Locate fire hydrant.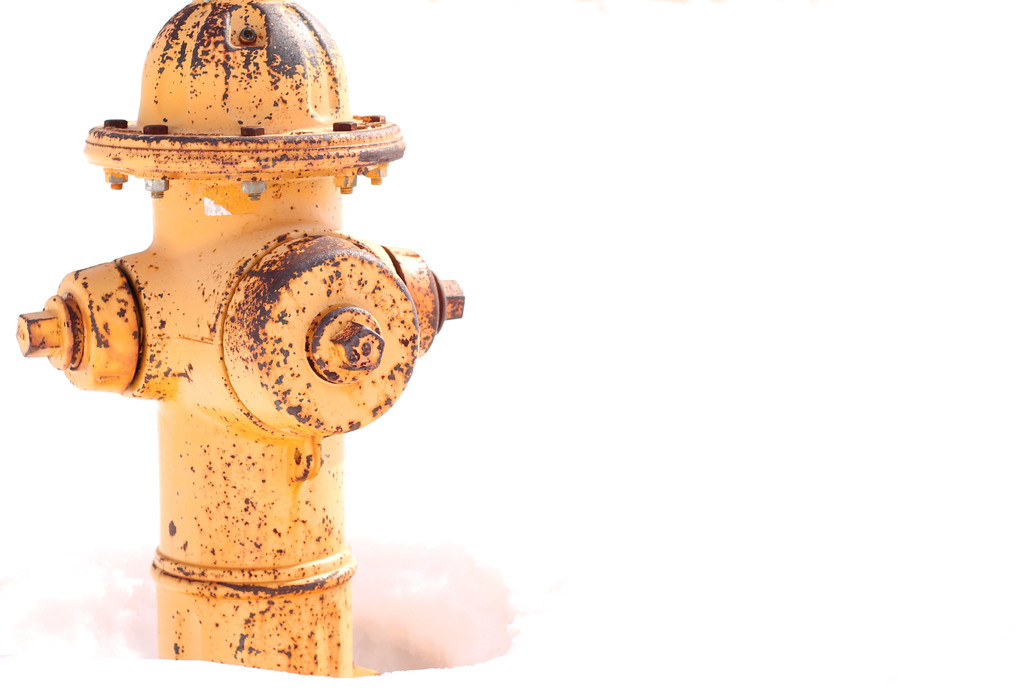
Bounding box: crop(17, 0, 466, 681).
